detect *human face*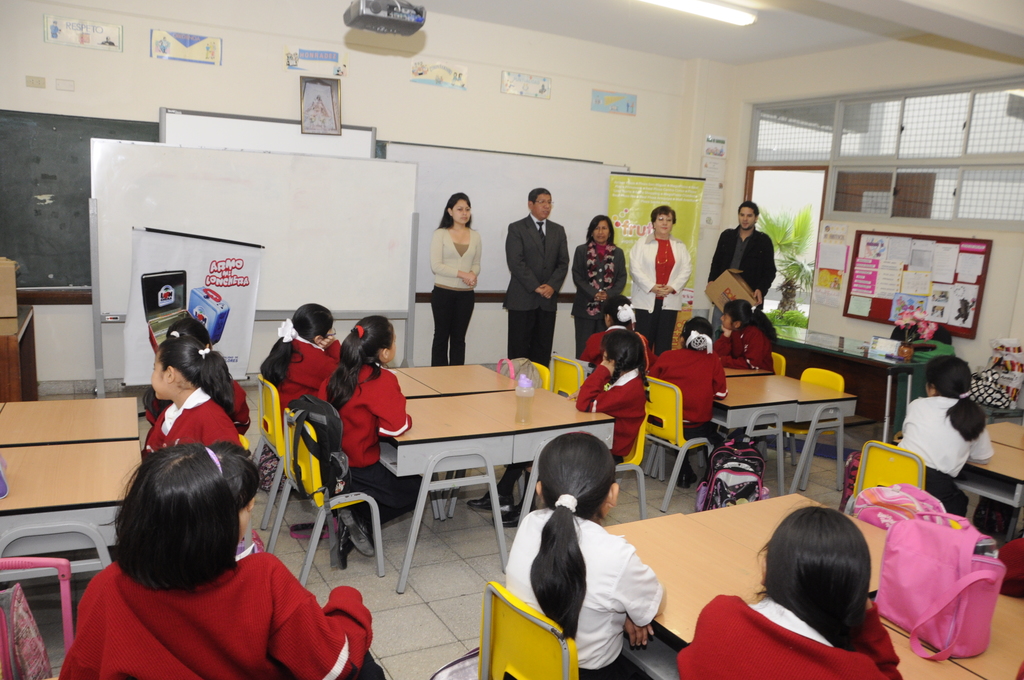
449/198/472/228
